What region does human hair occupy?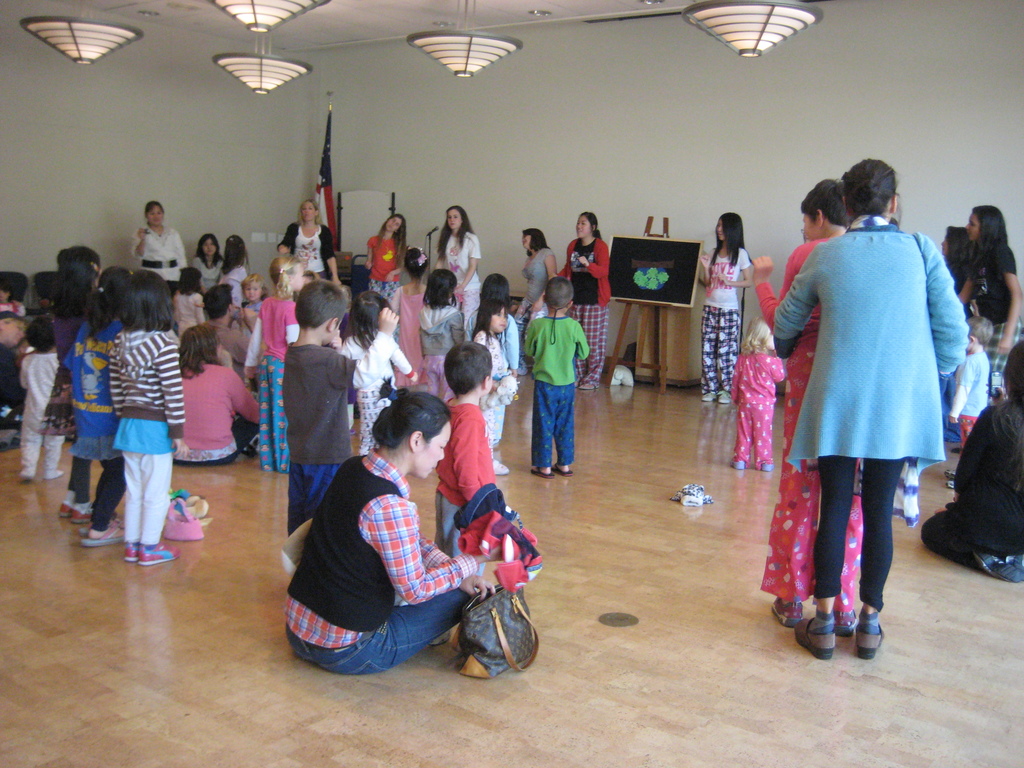
[373,389,449,449].
